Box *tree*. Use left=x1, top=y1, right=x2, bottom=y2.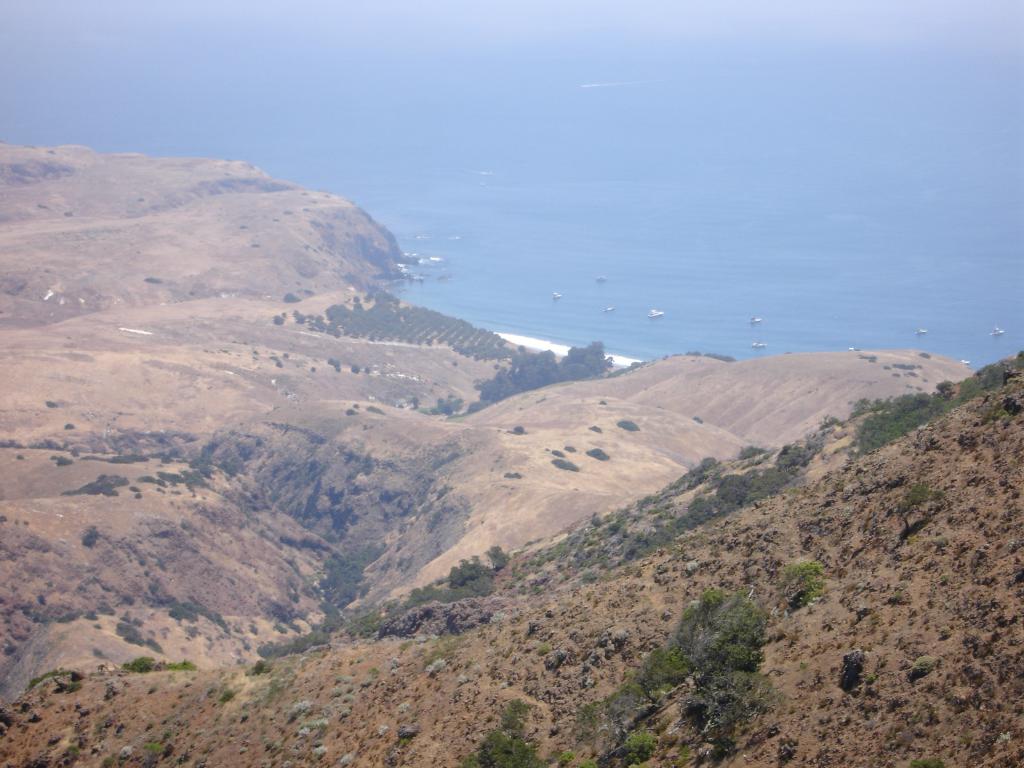
left=287, top=291, right=297, bottom=301.
